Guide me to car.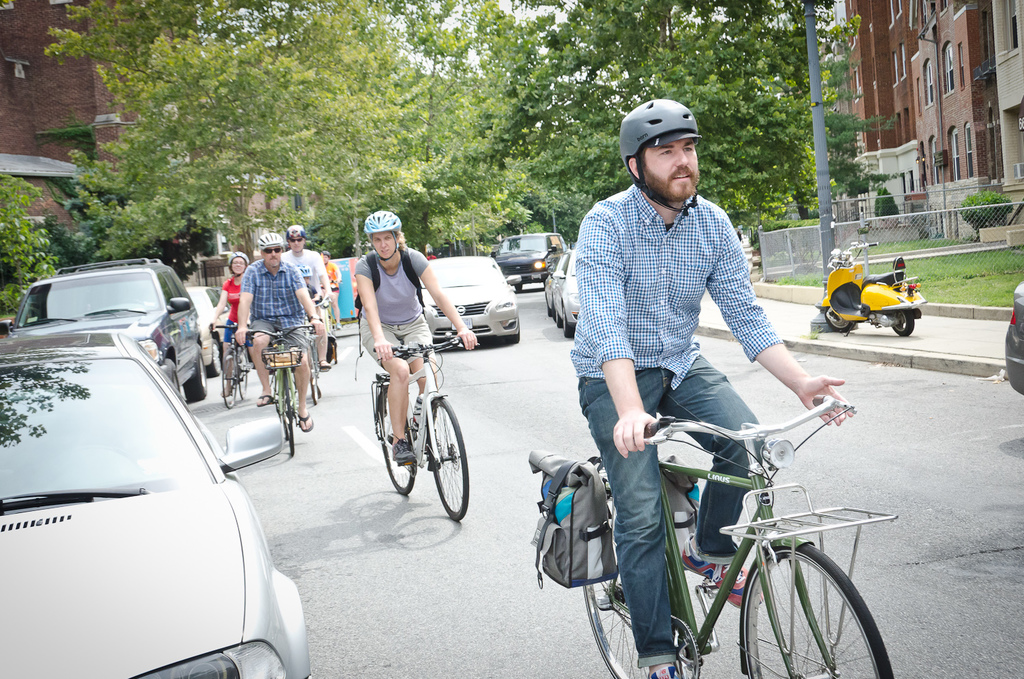
Guidance: {"x1": 543, "y1": 249, "x2": 569, "y2": 322}.
